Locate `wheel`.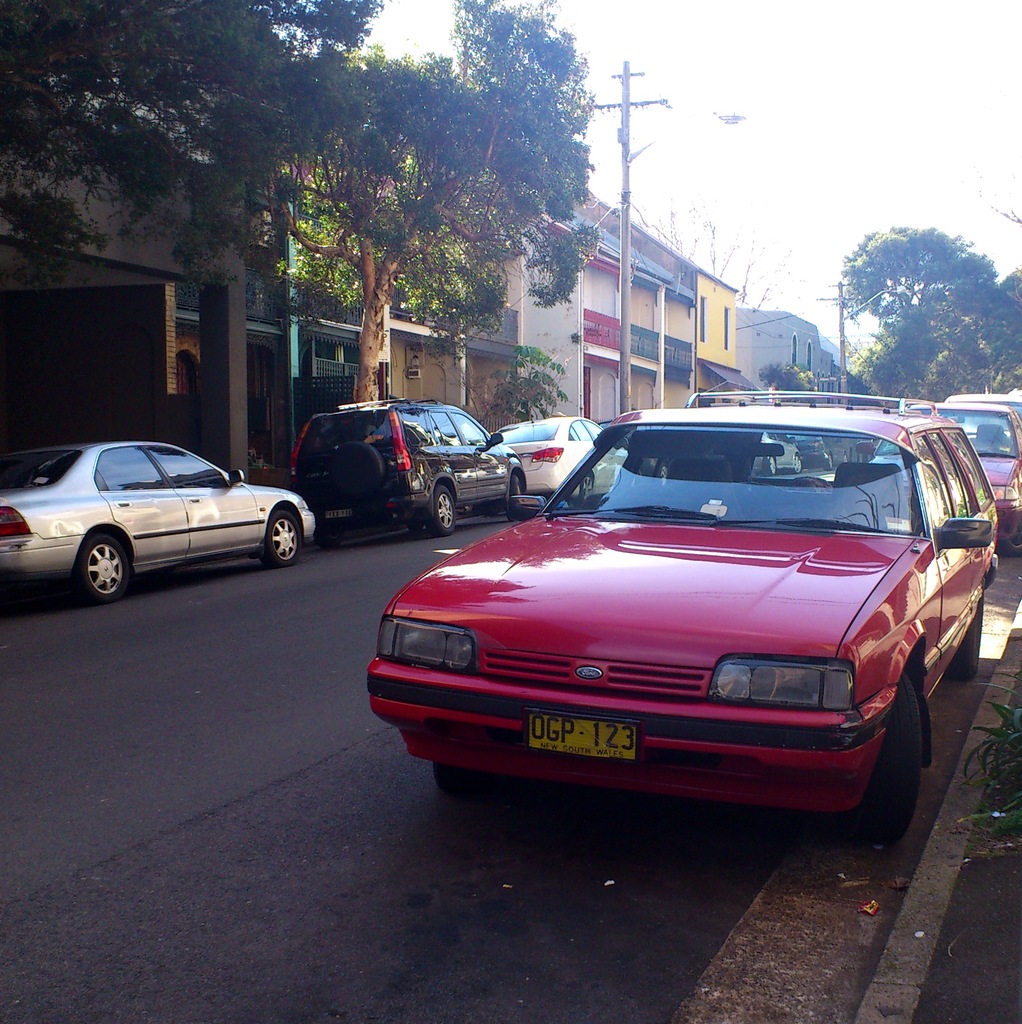
Bounding box: locate(1002, 510, 1021, 559).
